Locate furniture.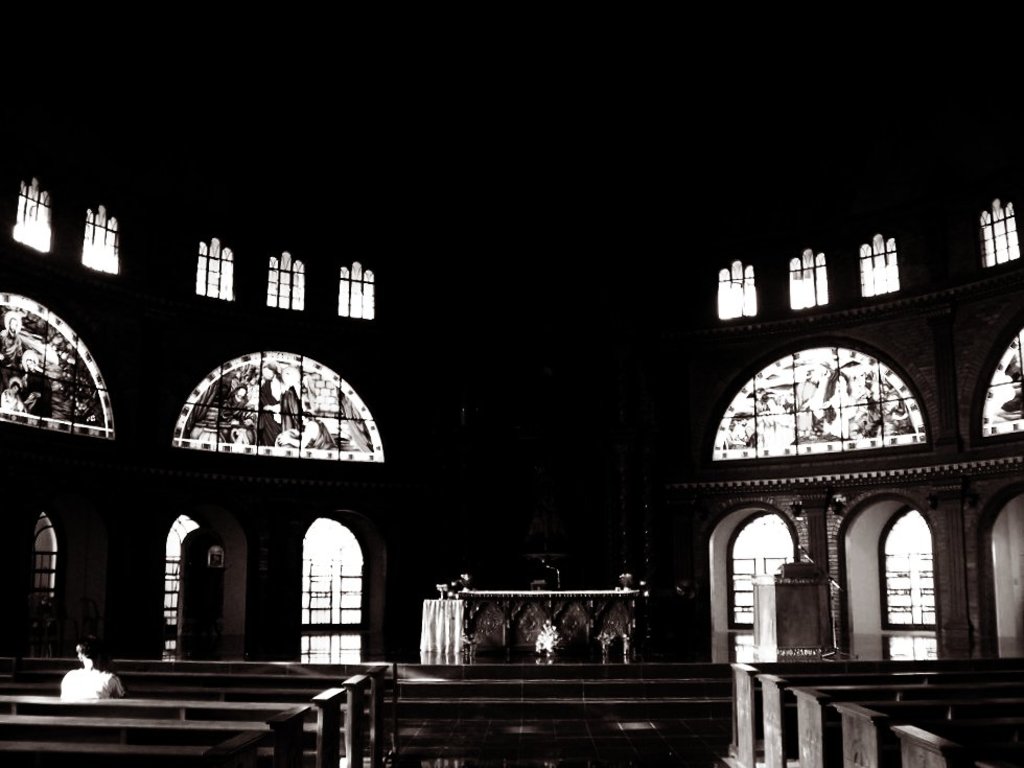
Bounding box: {"left": 751, "top": 573, "right": 835, "bottom": 659}.
